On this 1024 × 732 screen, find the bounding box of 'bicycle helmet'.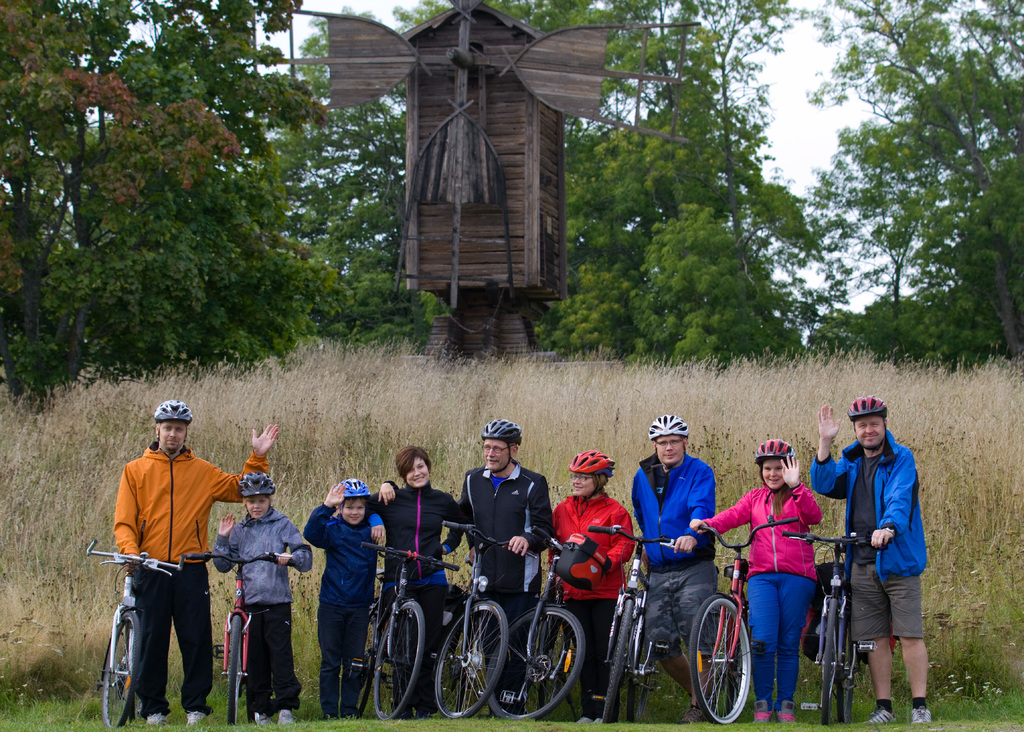
Bounding box: <region>150, 399, 191, 425</region>.
